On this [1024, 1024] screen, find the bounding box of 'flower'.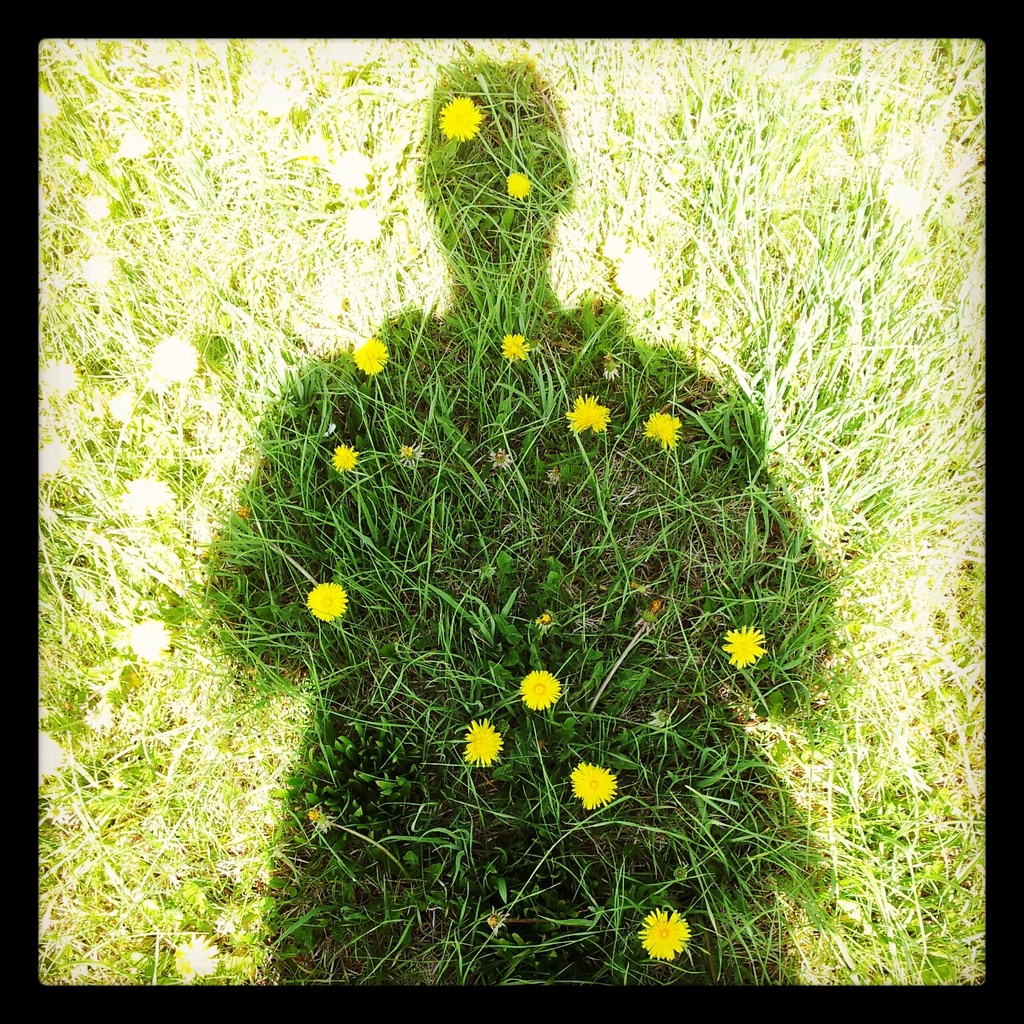
Bounding box: BBox(39, 441, 67, 480).
